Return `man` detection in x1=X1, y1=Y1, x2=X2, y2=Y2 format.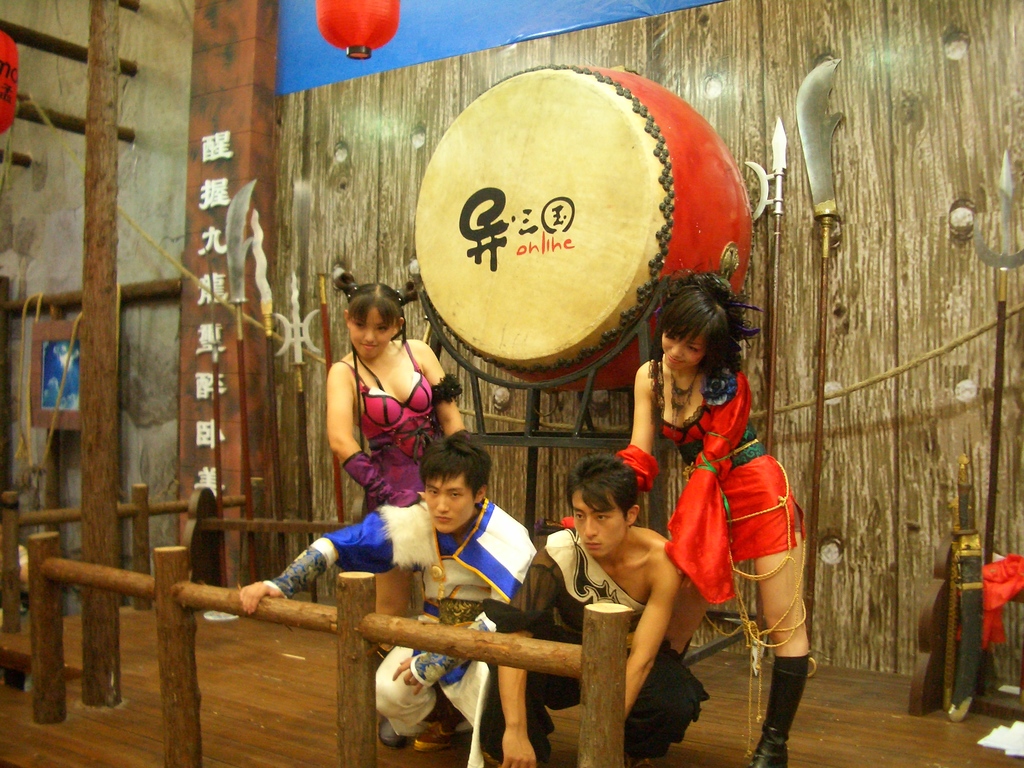
x1=485, y1=452, x2=707, y2=767.
